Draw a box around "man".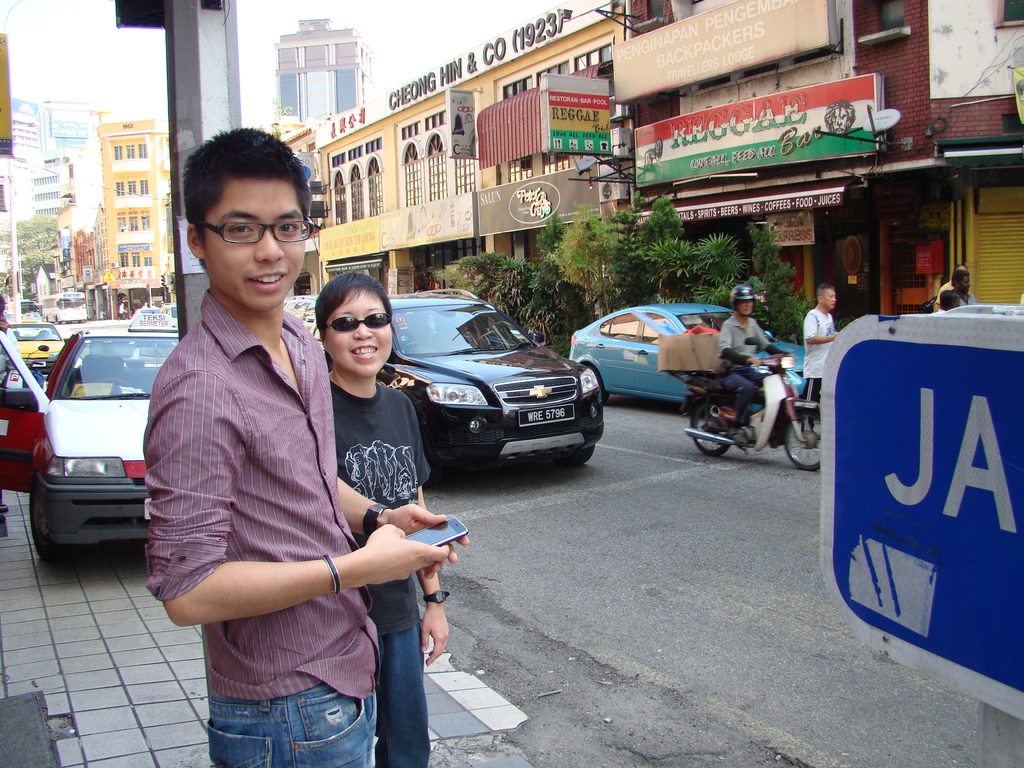
(left=721, top=283, right=799, bottom=442).
